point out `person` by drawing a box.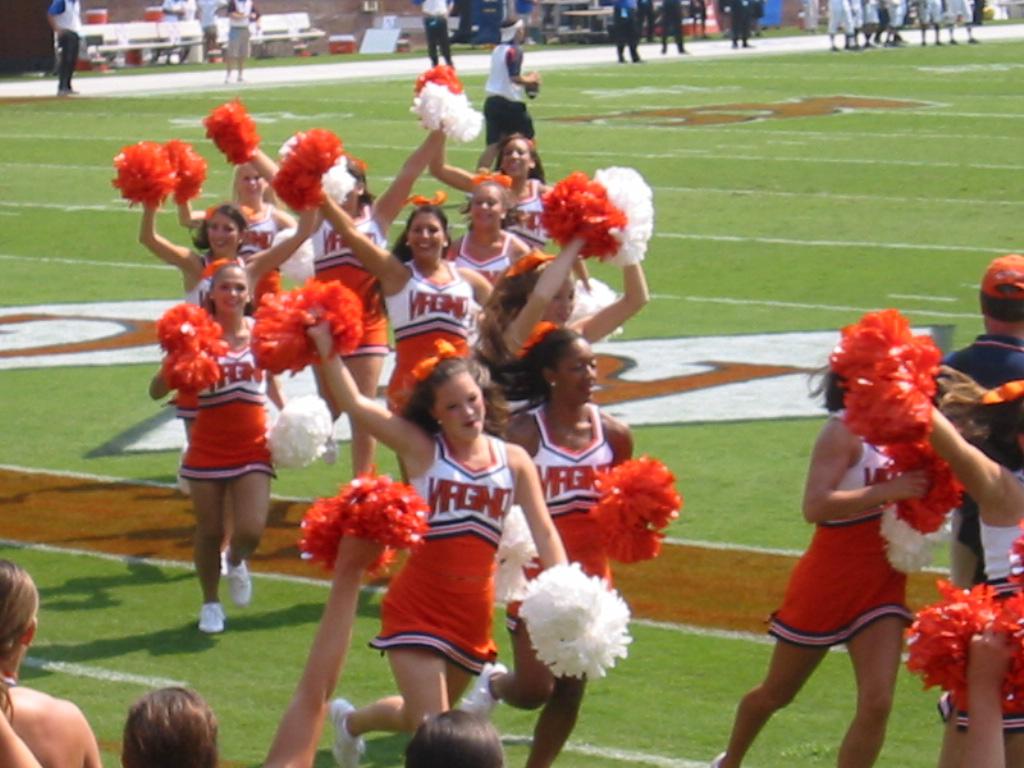
(x1=220, y1=101, x2=399, y2=458).
